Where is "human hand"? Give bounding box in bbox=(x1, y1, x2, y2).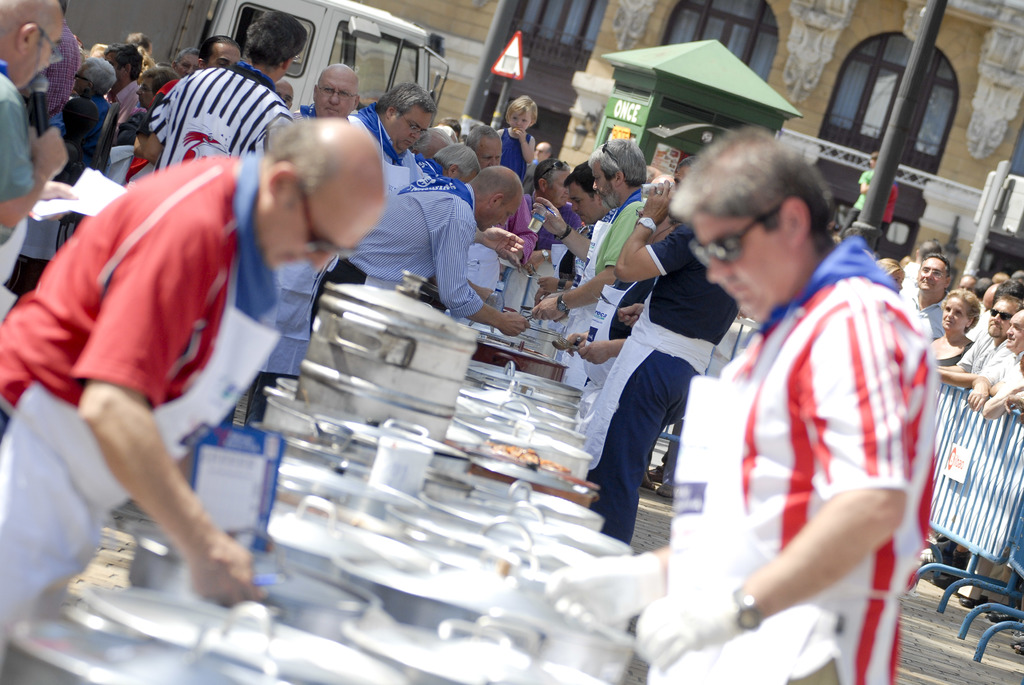
bbox=(38, 178, 83, 202).
